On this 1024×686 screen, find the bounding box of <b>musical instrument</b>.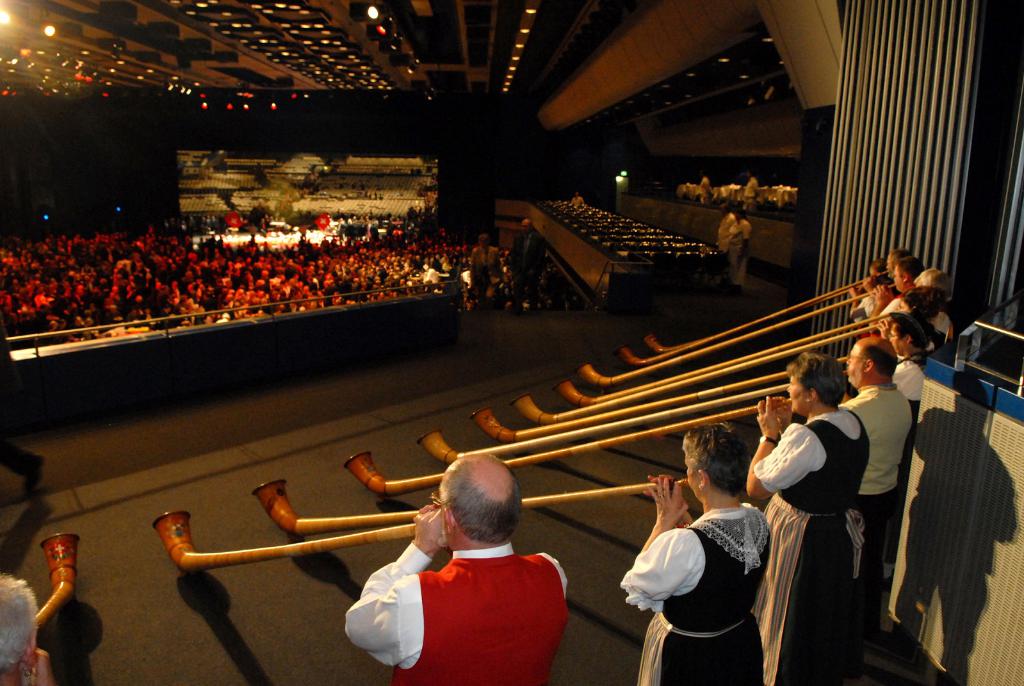
Bounding box: x1=464, y1=357, x2=857, y2=440.
